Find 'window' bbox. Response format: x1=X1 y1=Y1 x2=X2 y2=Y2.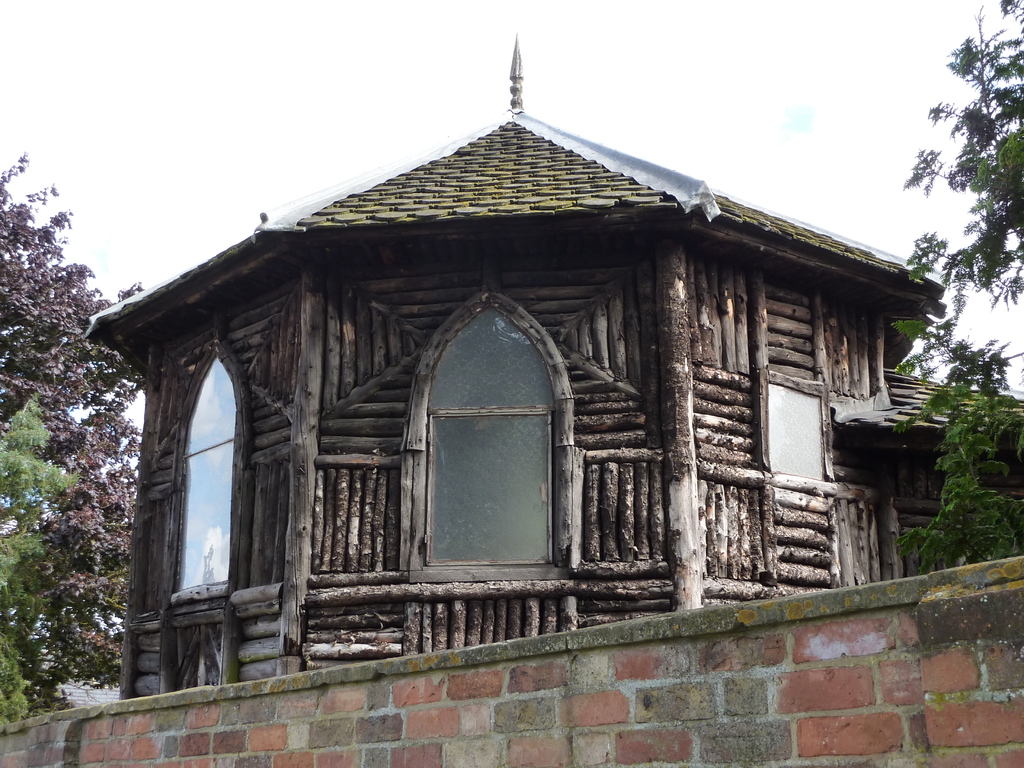
x1=168 y1=352 x2=228 y2=609.
